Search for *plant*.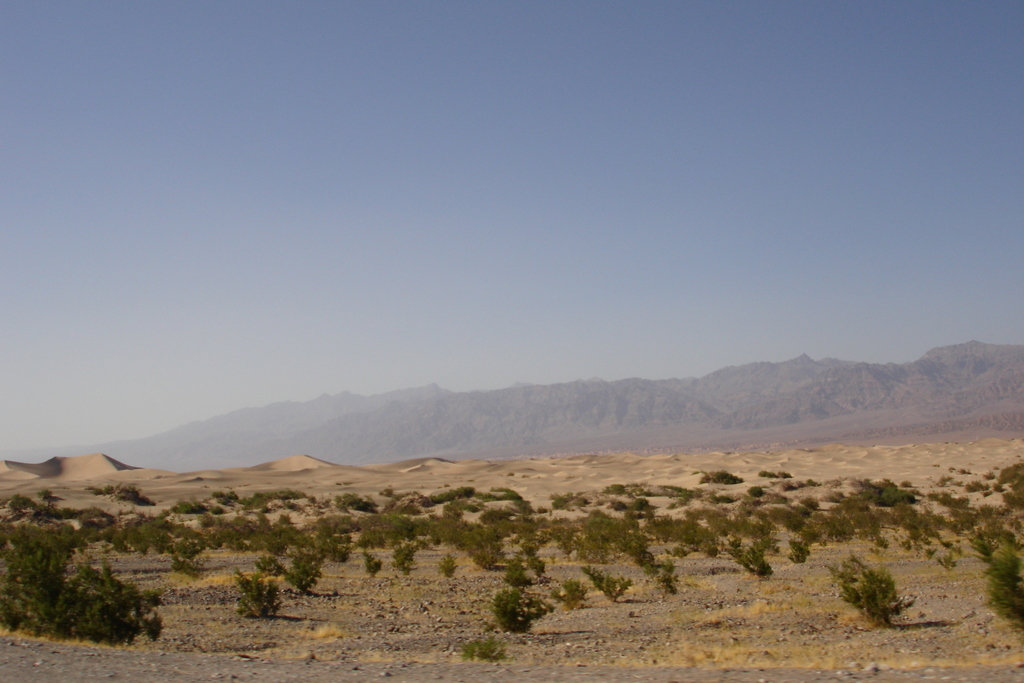
Found at select_region(602, 578, 627, 600).
